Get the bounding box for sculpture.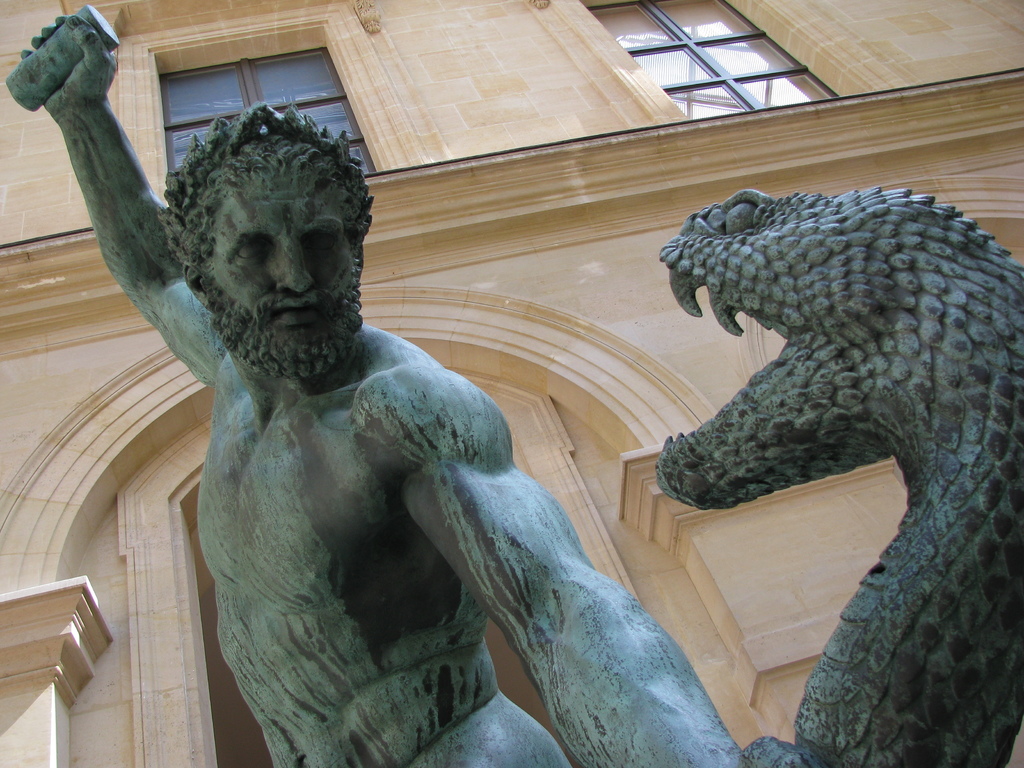
rect(644, 180, 1023, 767).
